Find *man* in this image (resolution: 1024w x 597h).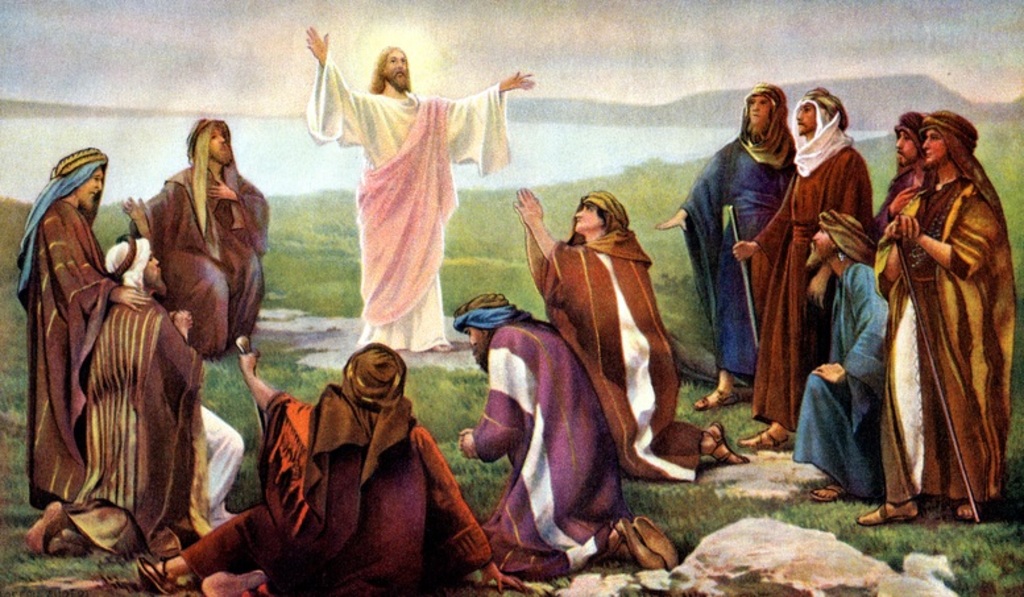
<bbox>652, 78, 803, 409</bbox>.
